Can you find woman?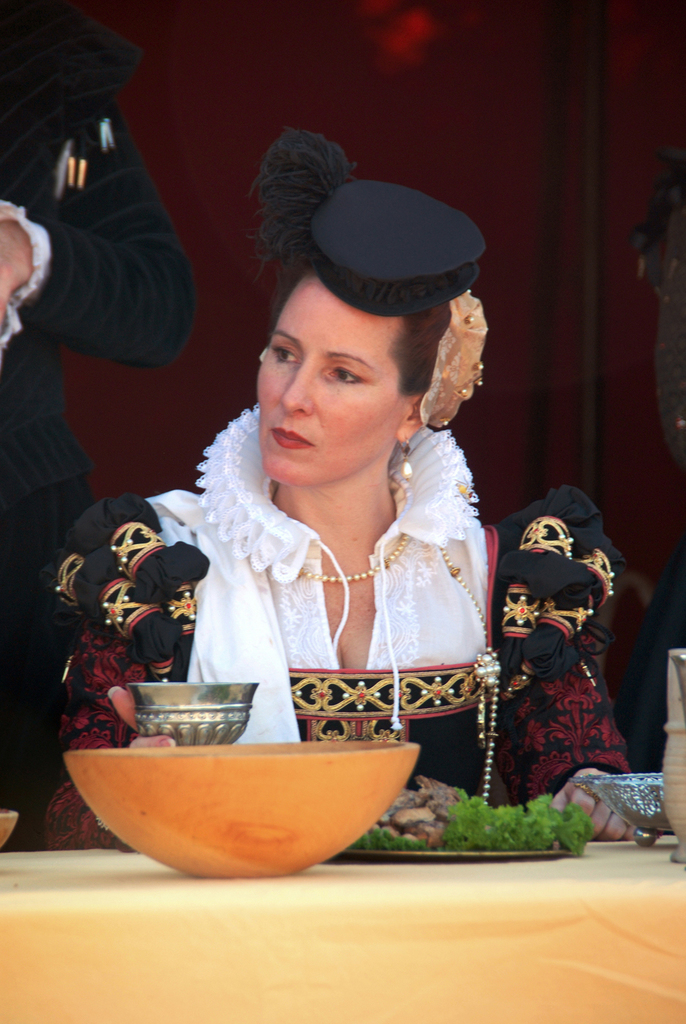
Yes, bounding box: select_region(146, 157, 537, 858).
